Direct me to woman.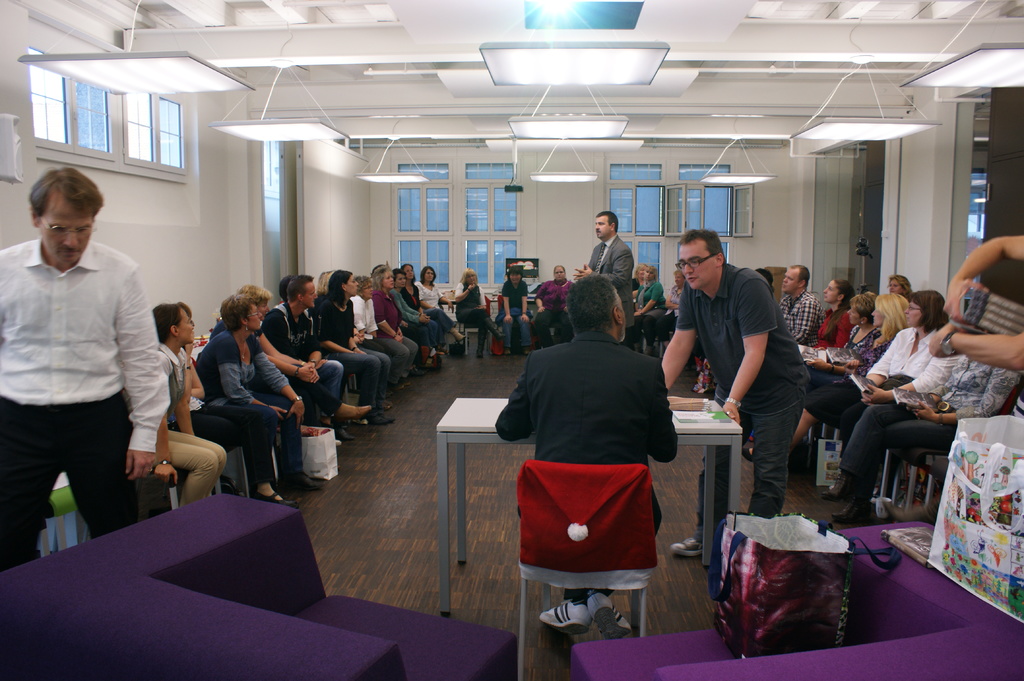
Direction: Rect(804, 294, 881, 385).
